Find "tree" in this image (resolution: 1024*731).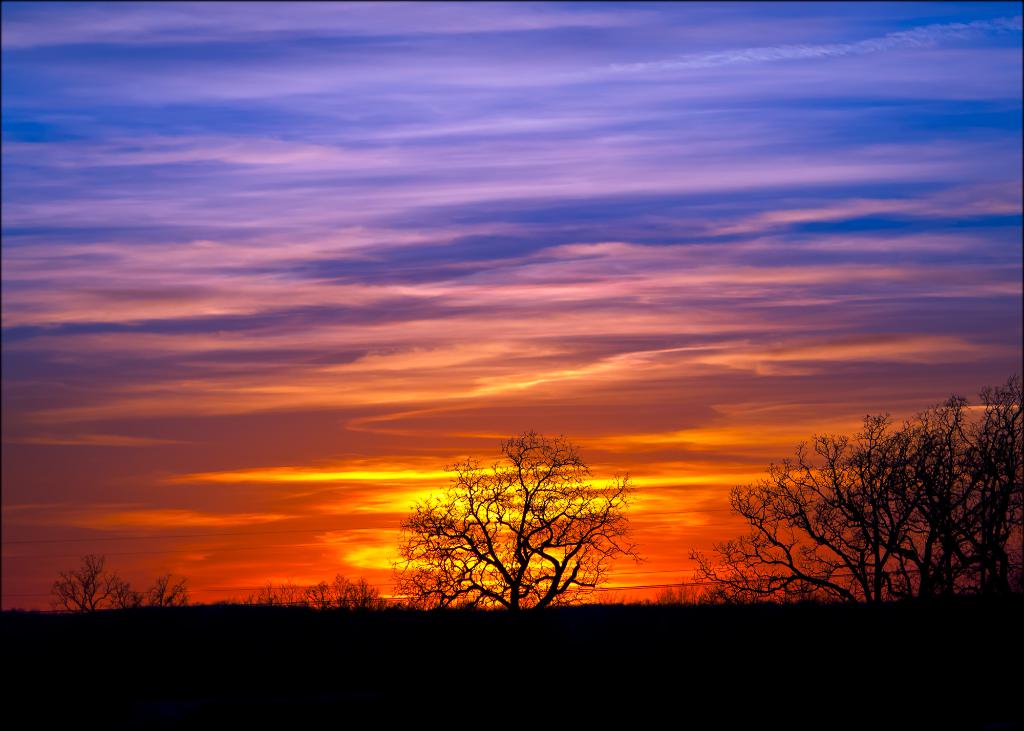
crop(133, 570, 188, 612).
